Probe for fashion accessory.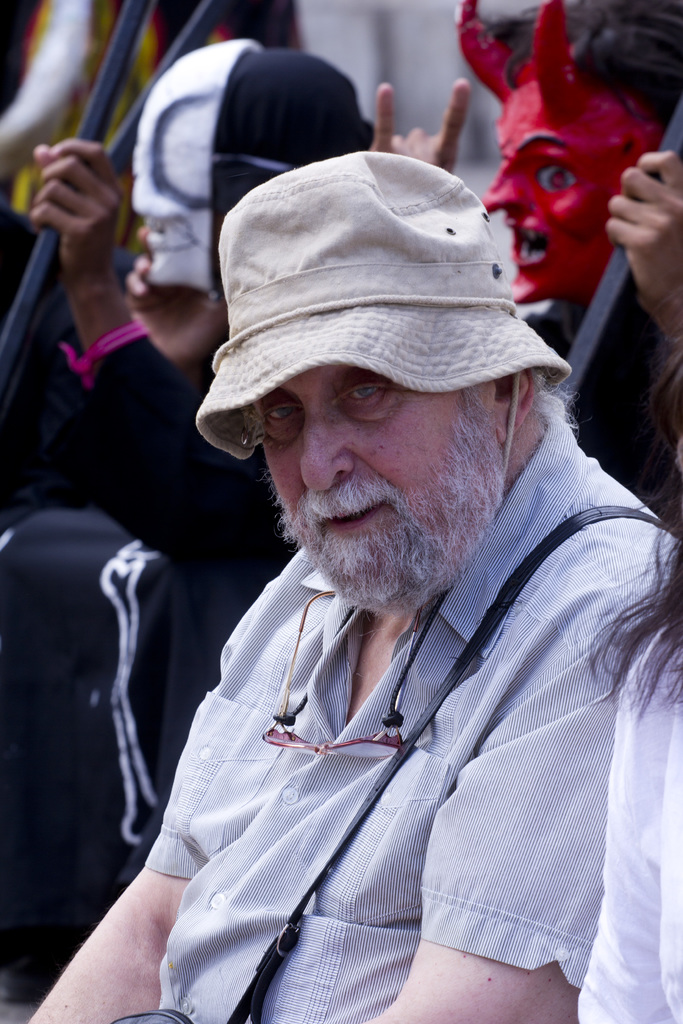
Probe result: Rect(194, 150, 572, 458).
